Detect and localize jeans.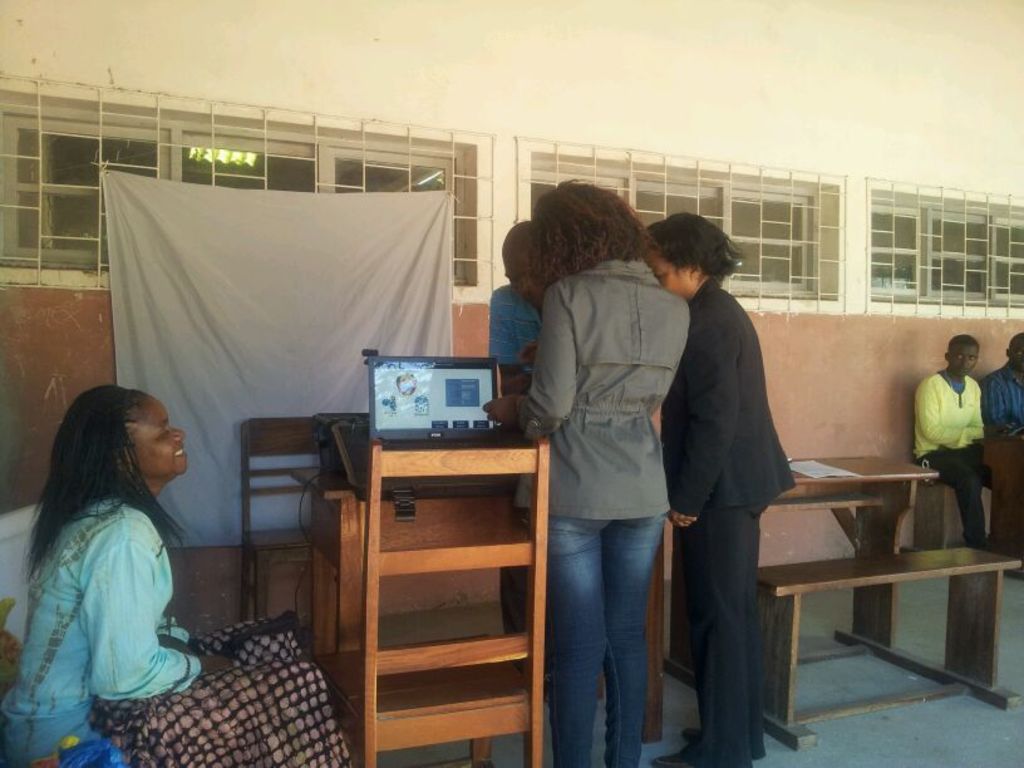
Localized at [557,497,676,764].
